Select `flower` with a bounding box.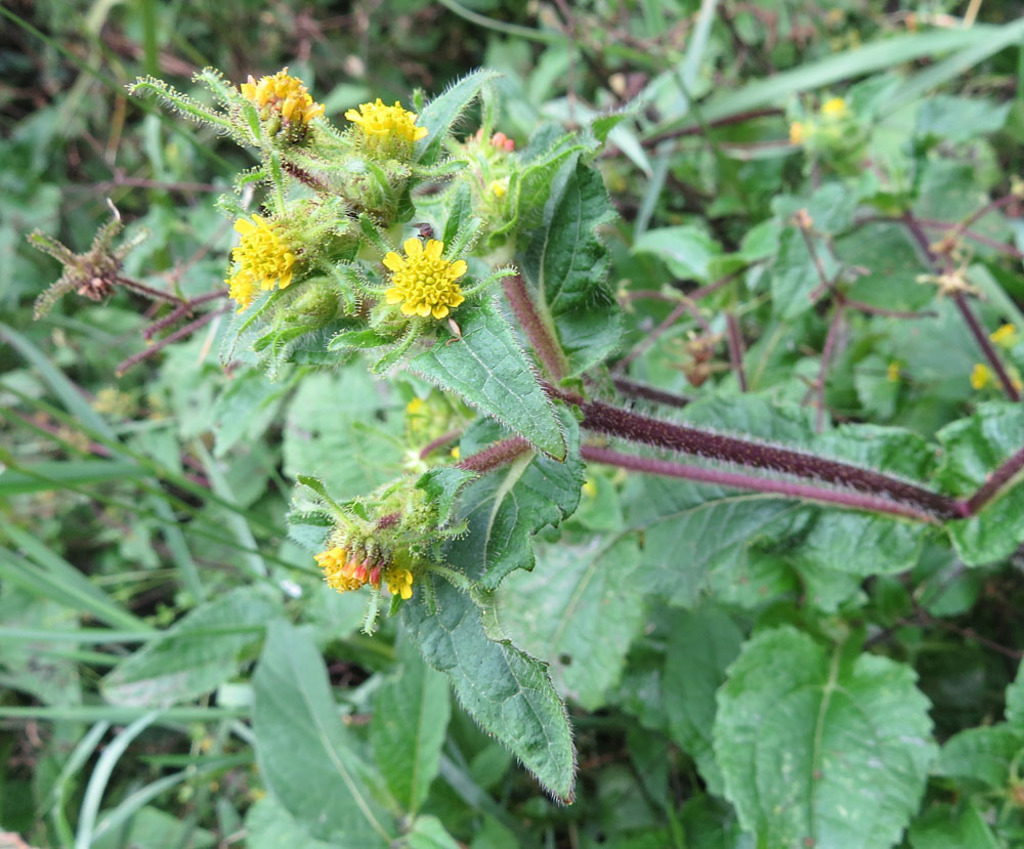
locate(379, 218, 473, 330).
